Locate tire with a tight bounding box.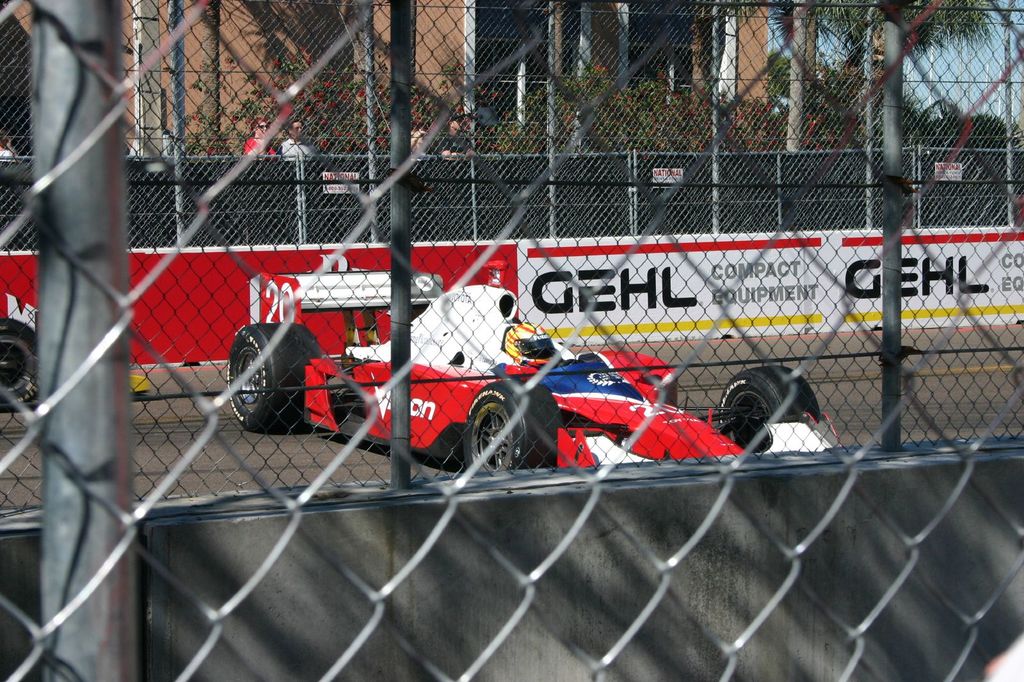
box(465, 381, 555, 477).
